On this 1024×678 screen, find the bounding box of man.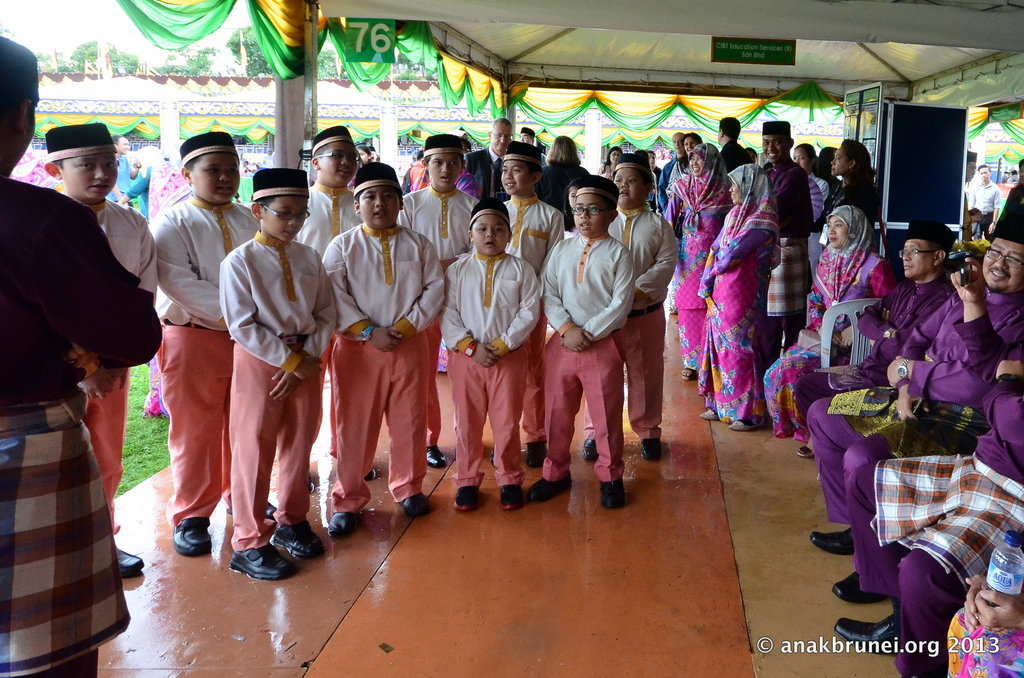
Bounding box: left=106, top=134, right=141, bottom=205.
